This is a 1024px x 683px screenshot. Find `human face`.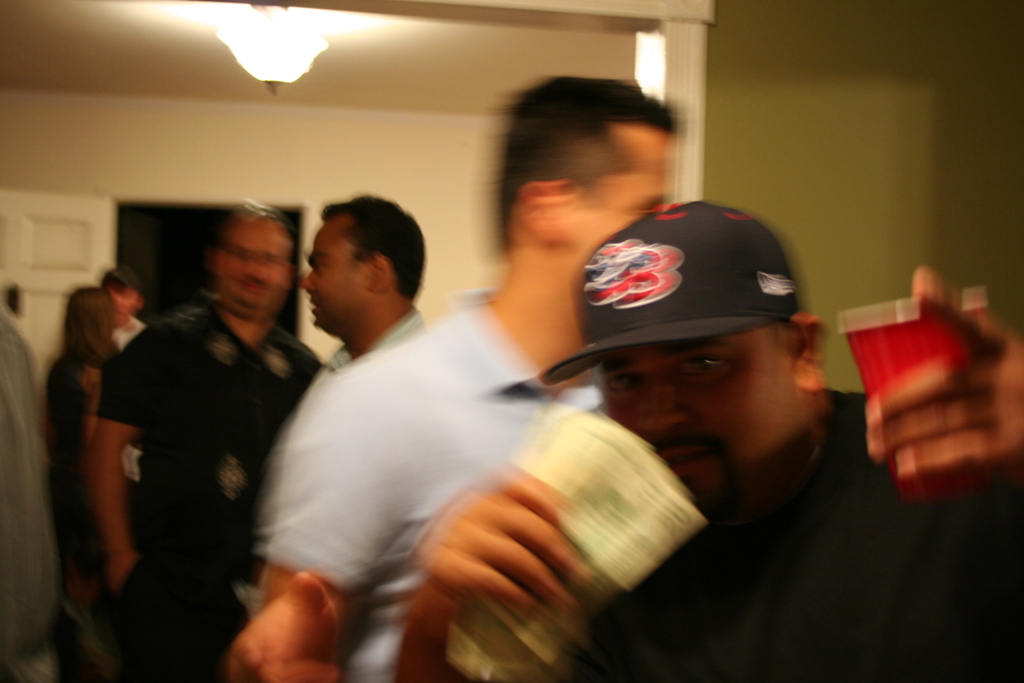
Bounding box: x1=303 y1=215 x2=371 y2=328.
